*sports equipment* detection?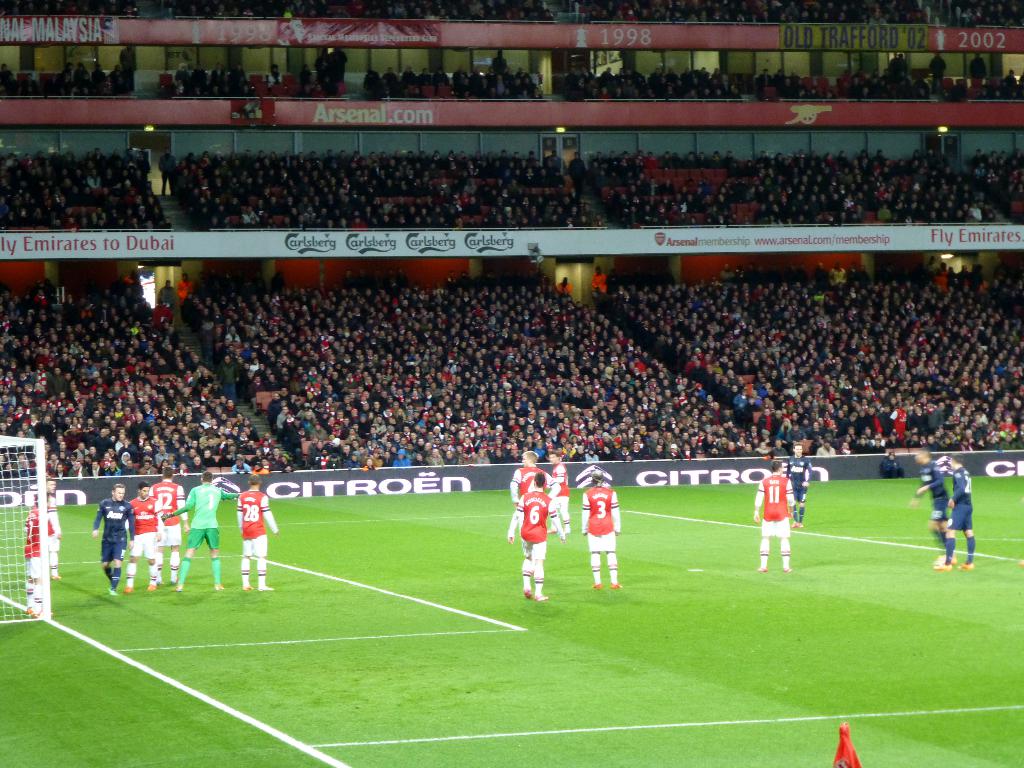
region(610, 580, 622, 588)
